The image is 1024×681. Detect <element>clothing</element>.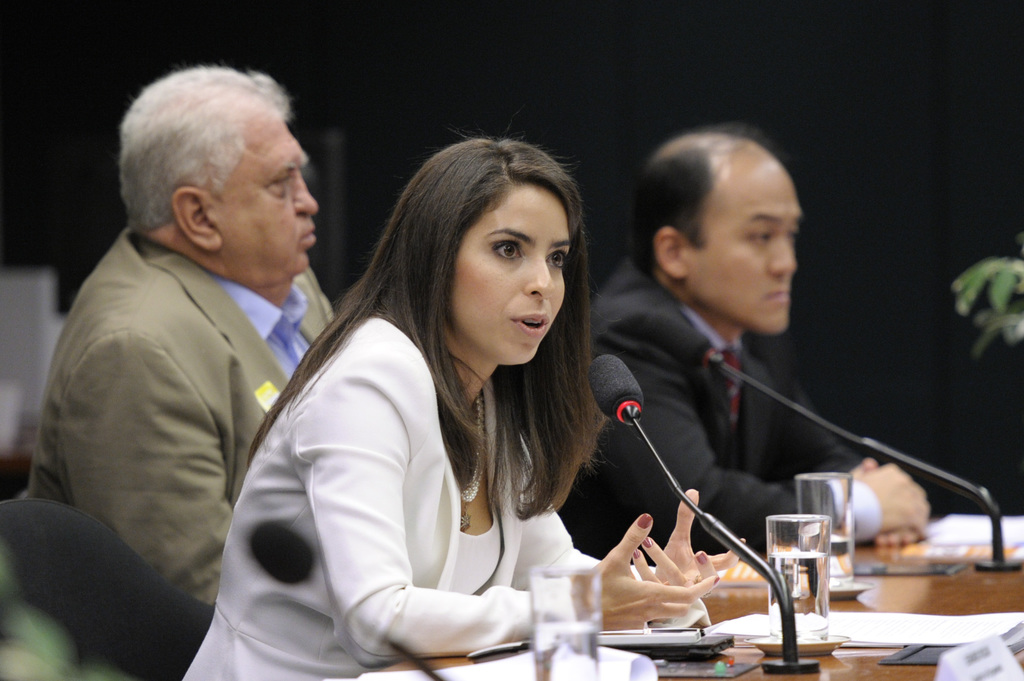
Detection: rect(582, 269, 893, 568).
